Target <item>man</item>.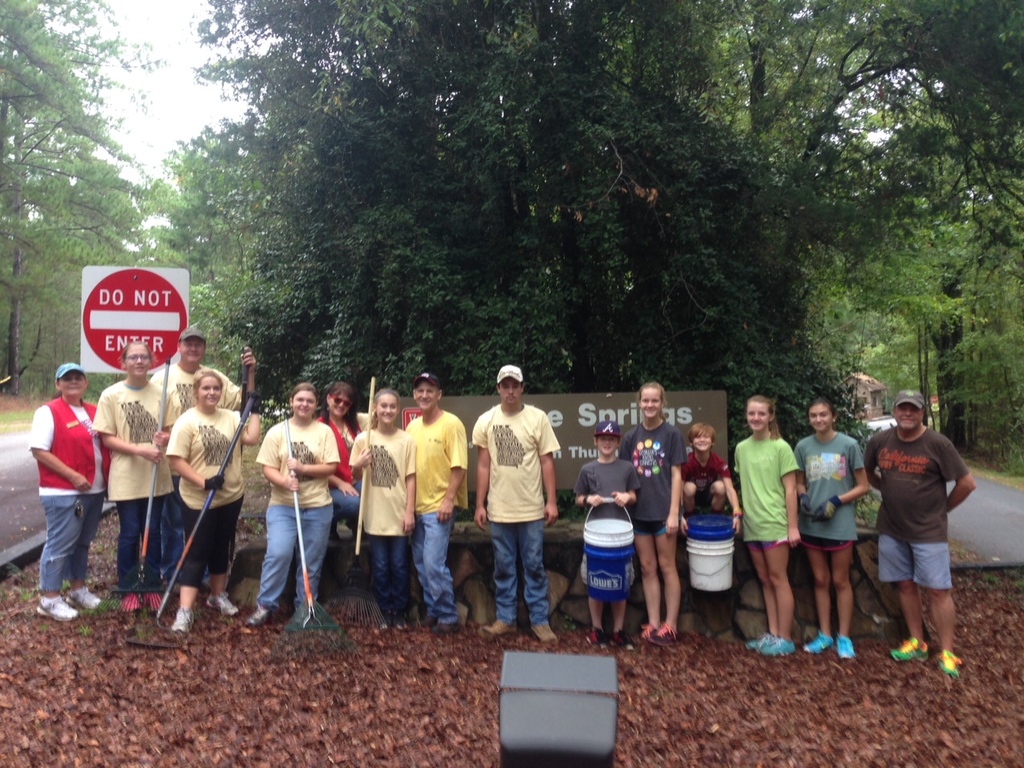
Target region: [470, 362, 562, 645].
